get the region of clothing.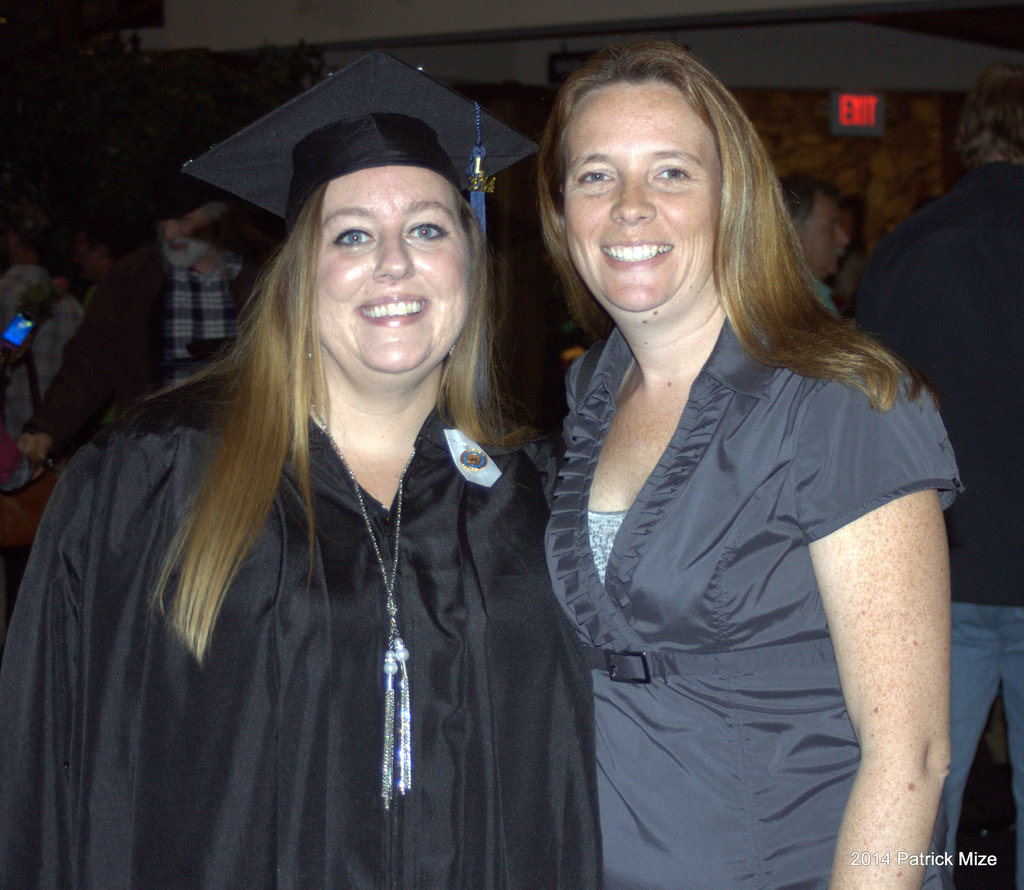
bbox=(813, 271, 840, 317).
